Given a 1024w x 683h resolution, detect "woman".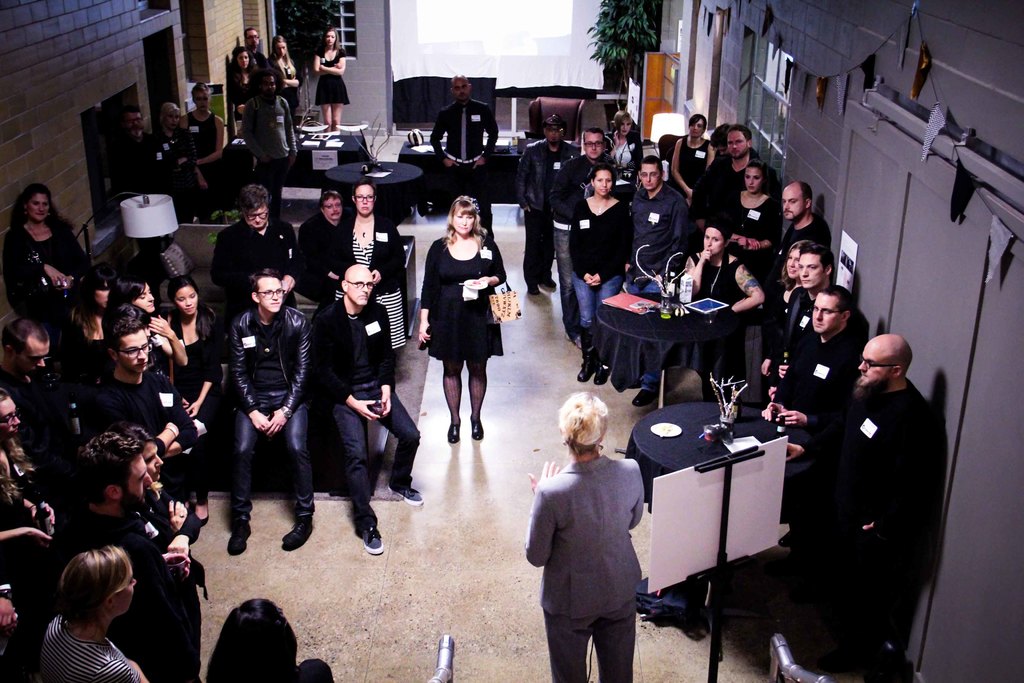
bbox=(266, 31, 302, 120).
